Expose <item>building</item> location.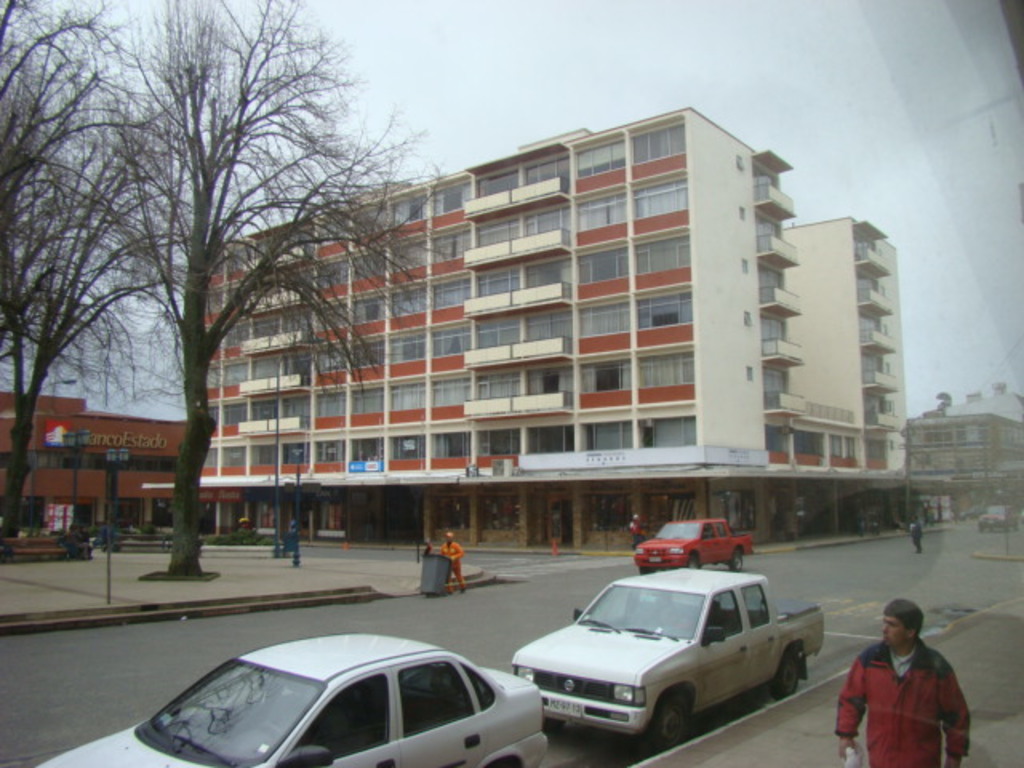
Exposed at locate(909, 379, 1022, 522).
